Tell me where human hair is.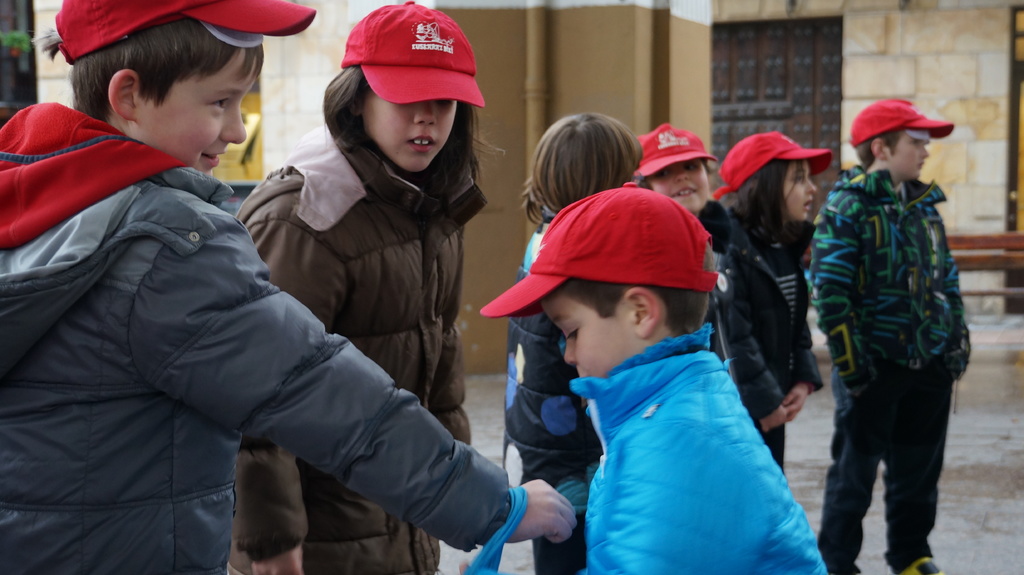
human hair is at 856, 123, 907, 167.
